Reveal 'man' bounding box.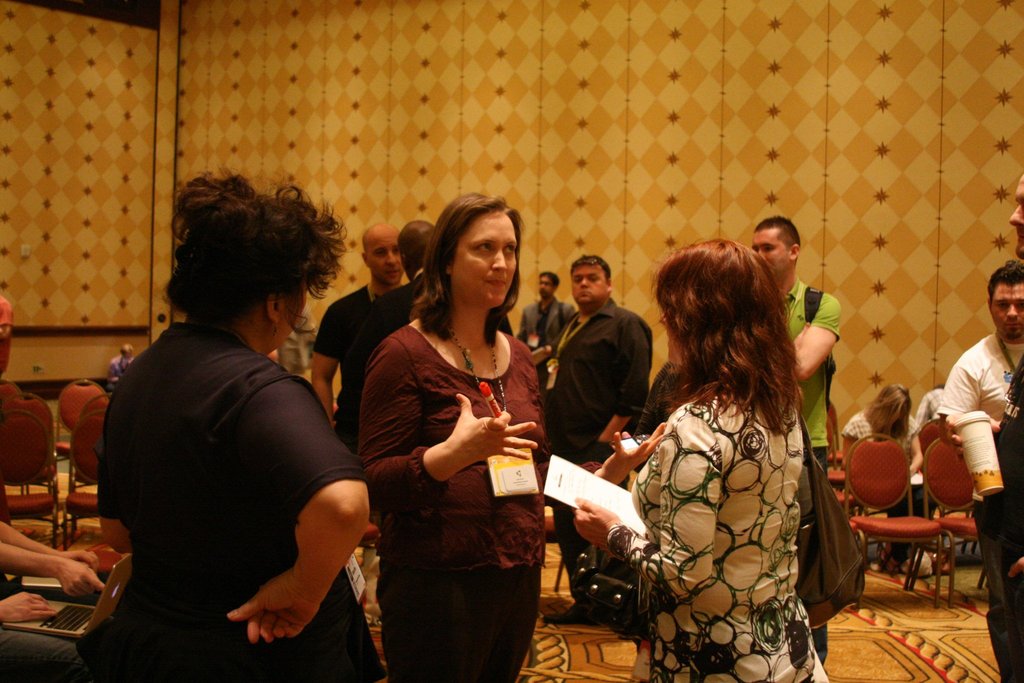
Revealed: region(751, 214, 836, 672).
